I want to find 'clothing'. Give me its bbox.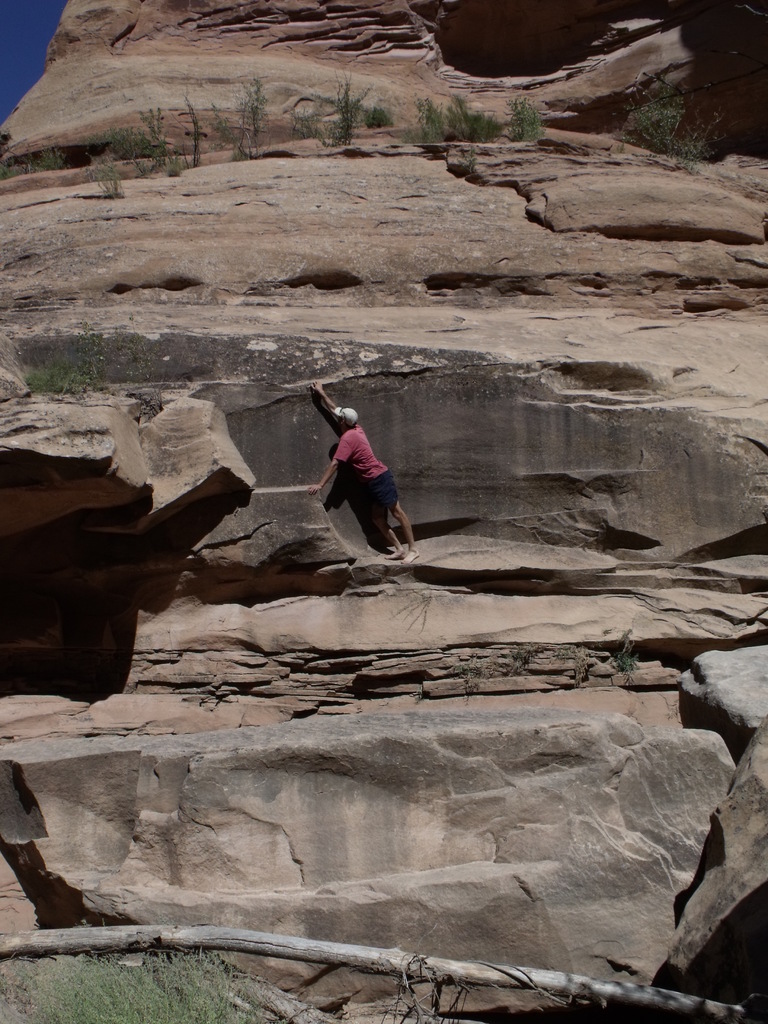
x1=321, y1=404, x2=412, y2=540.
